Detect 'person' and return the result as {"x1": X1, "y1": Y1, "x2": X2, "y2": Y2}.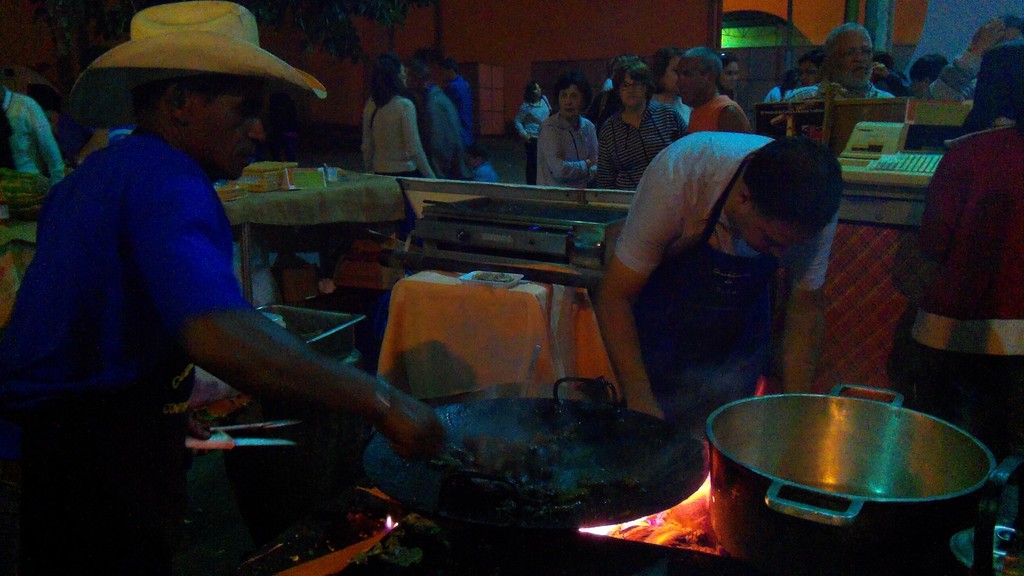
{"x1": 412, "y1": 62, "x2": 474, "y2": 184}.
